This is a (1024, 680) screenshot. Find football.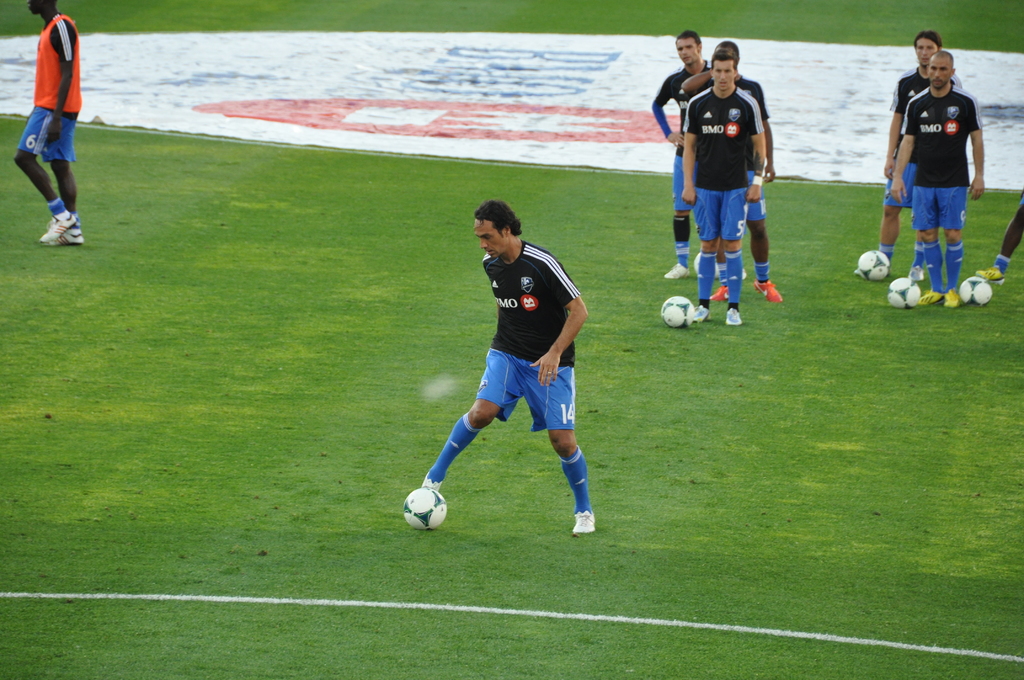
Bounding box: (958, 273, 995, 307).
